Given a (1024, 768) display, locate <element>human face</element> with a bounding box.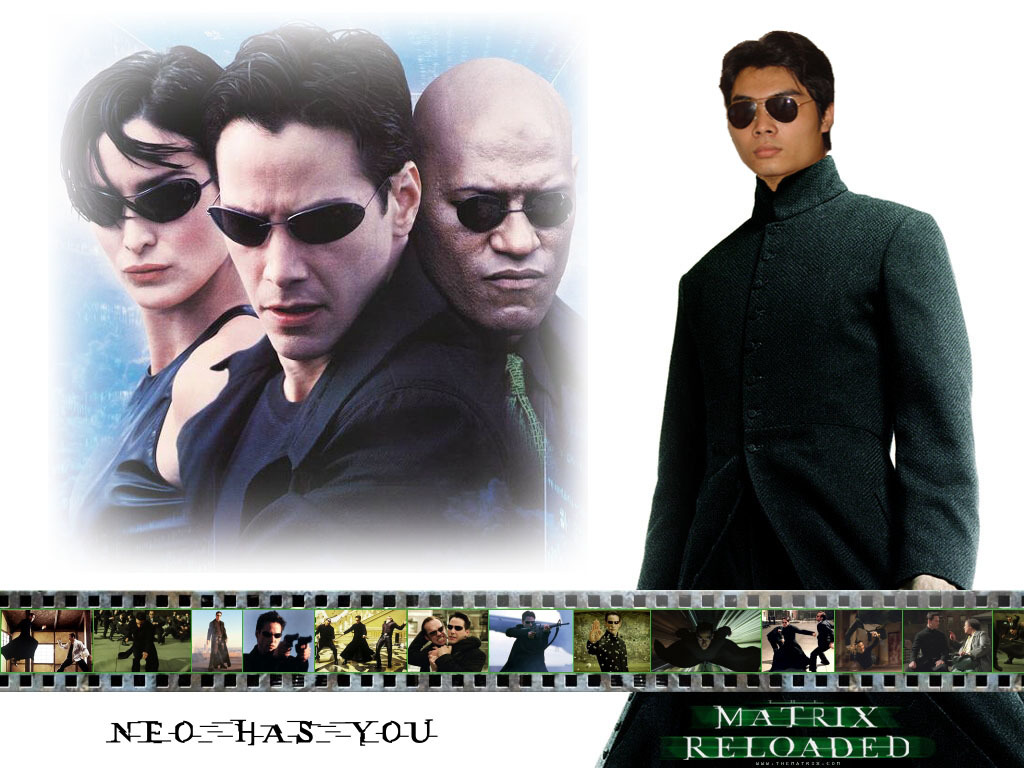
Located: 608,616,618,630.
